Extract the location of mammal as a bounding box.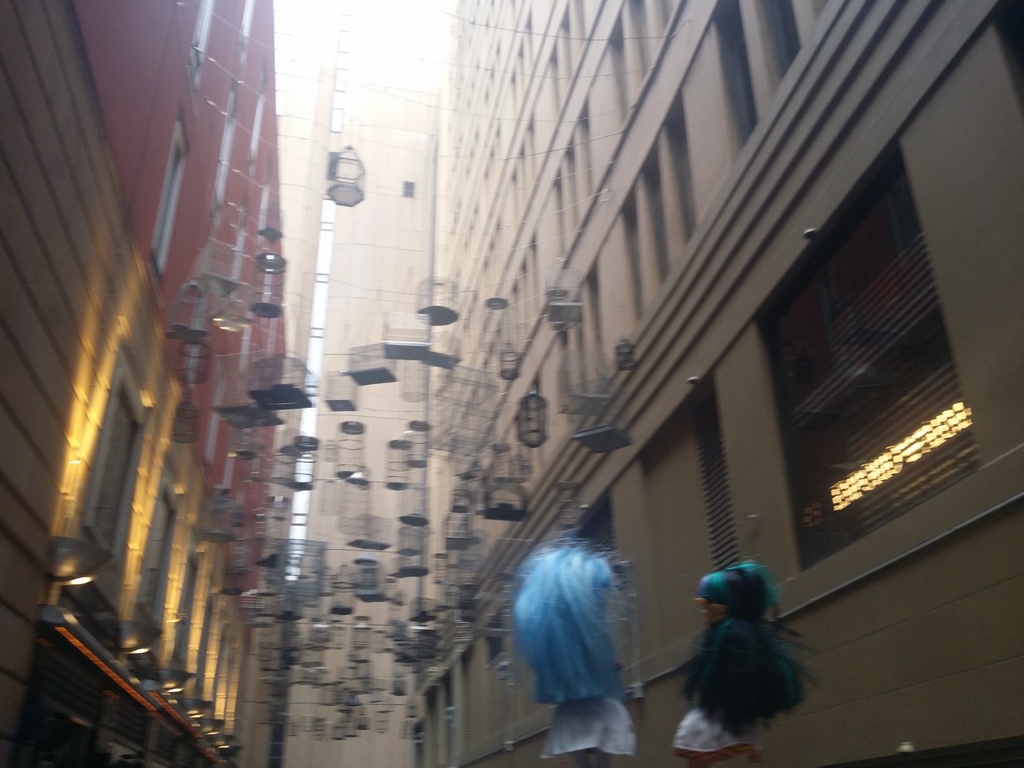
box=[511, 543, 636, 767].
